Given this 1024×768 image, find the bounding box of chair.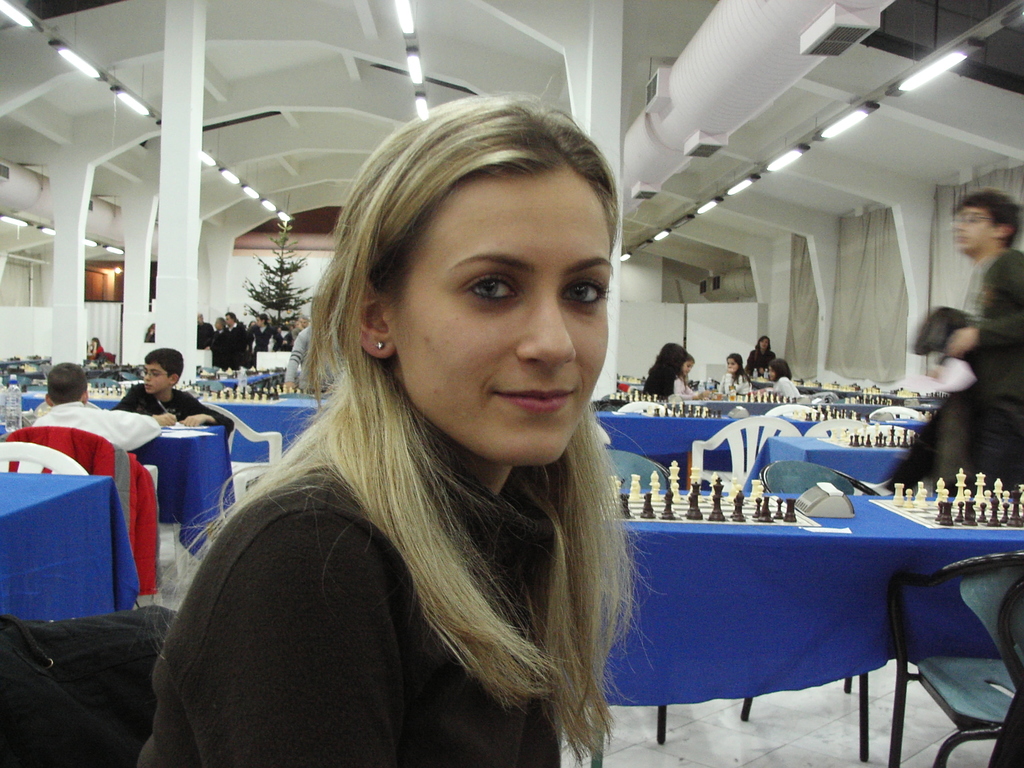
BBox(869, 400, 927, 425).
